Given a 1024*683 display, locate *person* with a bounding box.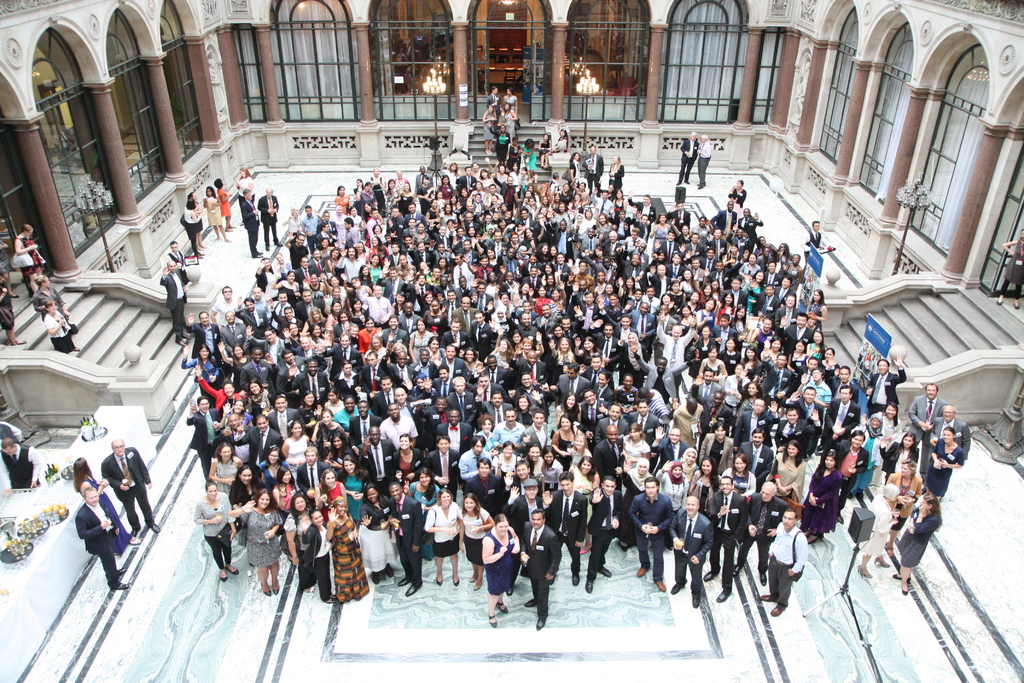
Located: select_region(868, 481, 900, 576).
